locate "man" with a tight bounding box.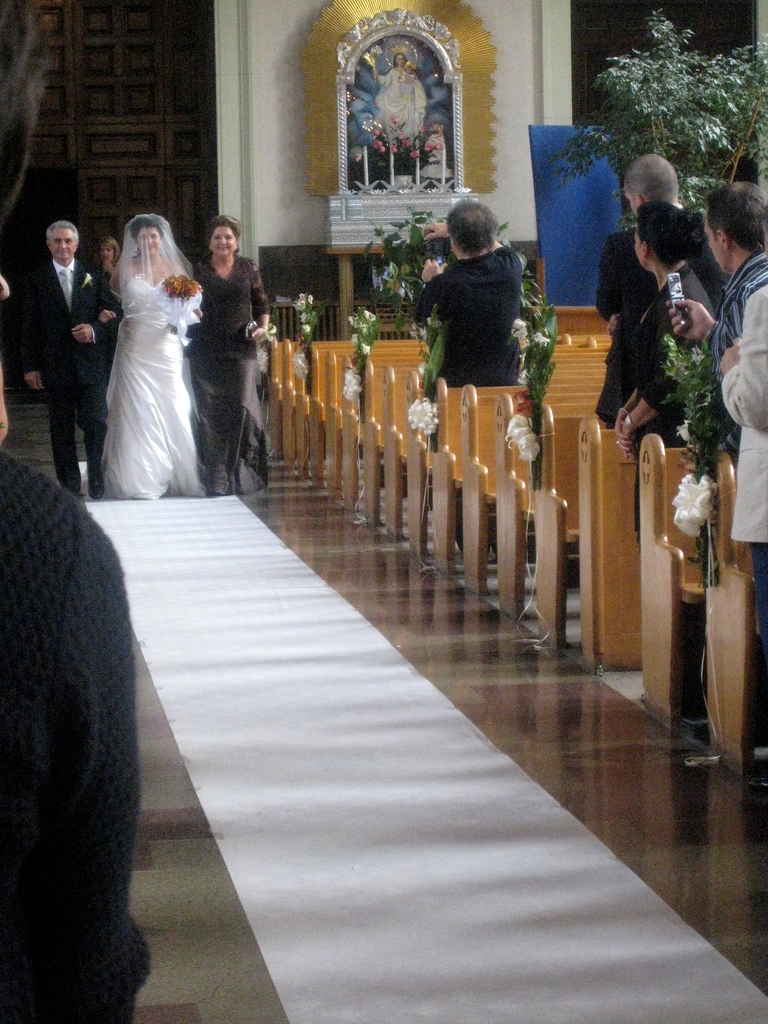
{"x1": 417, "y1": 195, "x2": 532, "y2": 387}.
